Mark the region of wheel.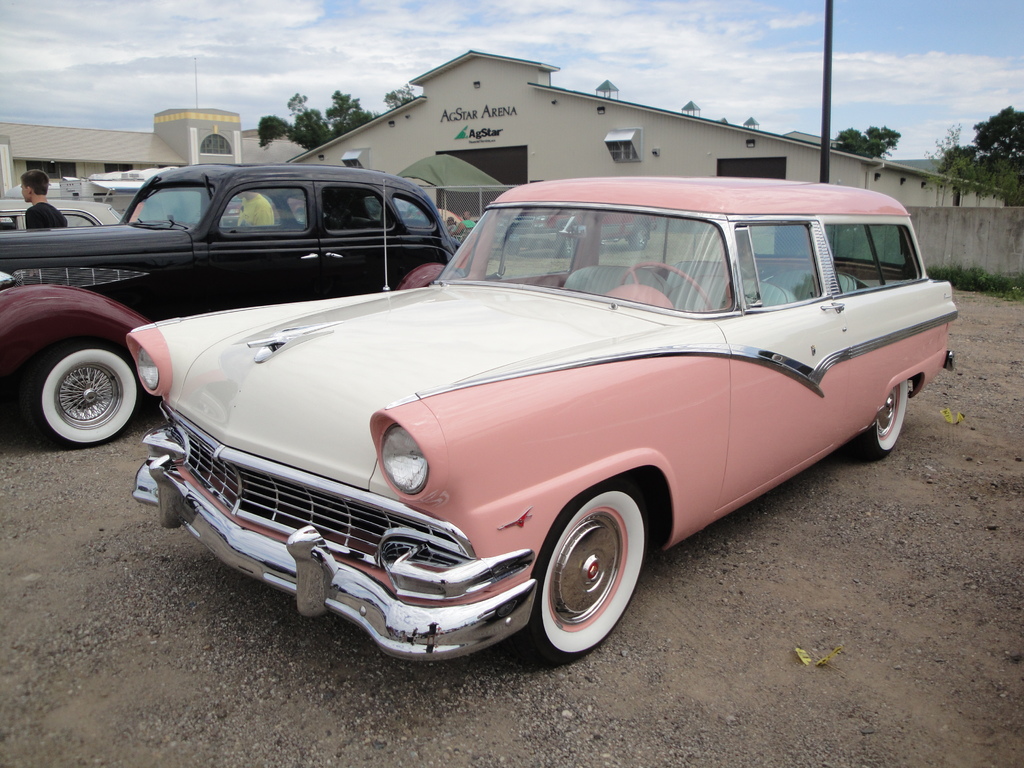
Region: 831 378 909 467.
